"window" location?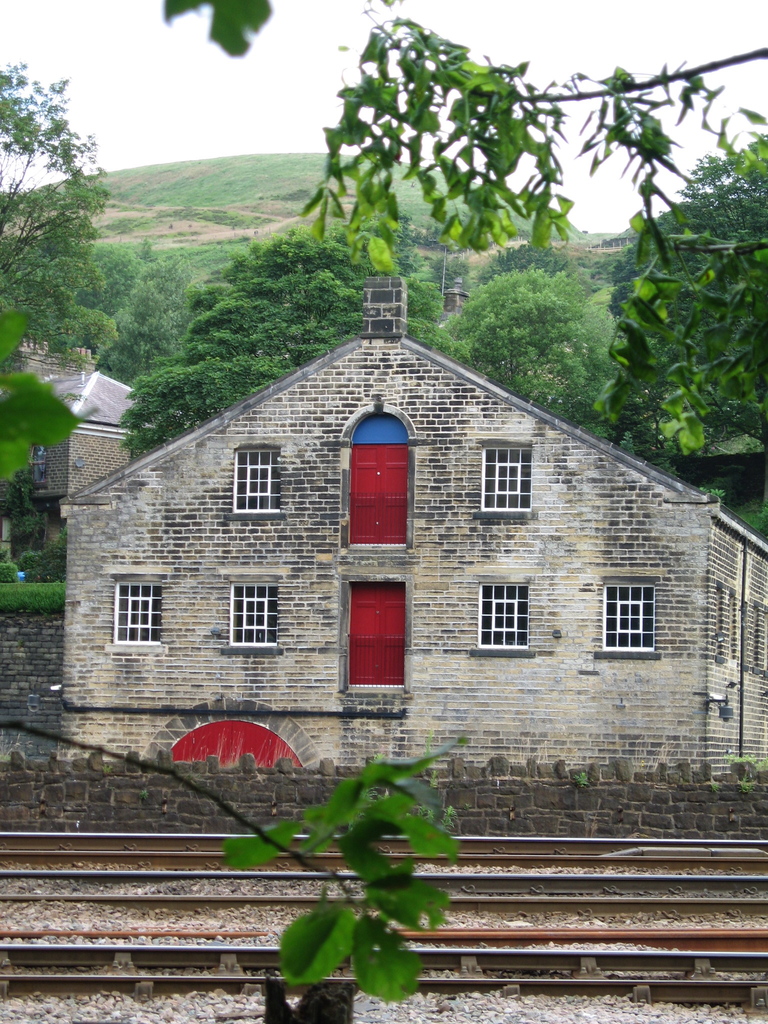
[471, 438, 534, 525]
